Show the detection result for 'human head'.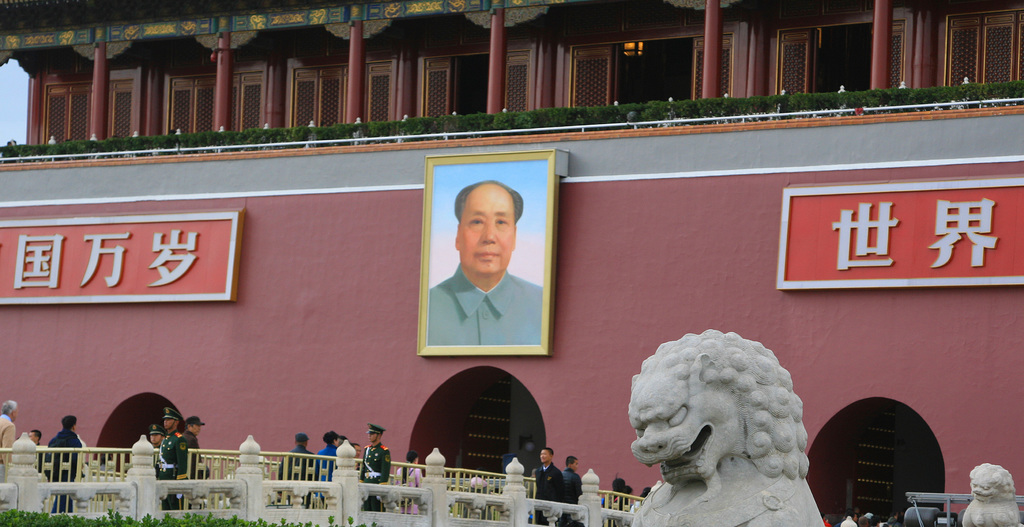
box(371, 425, 382, 443).
